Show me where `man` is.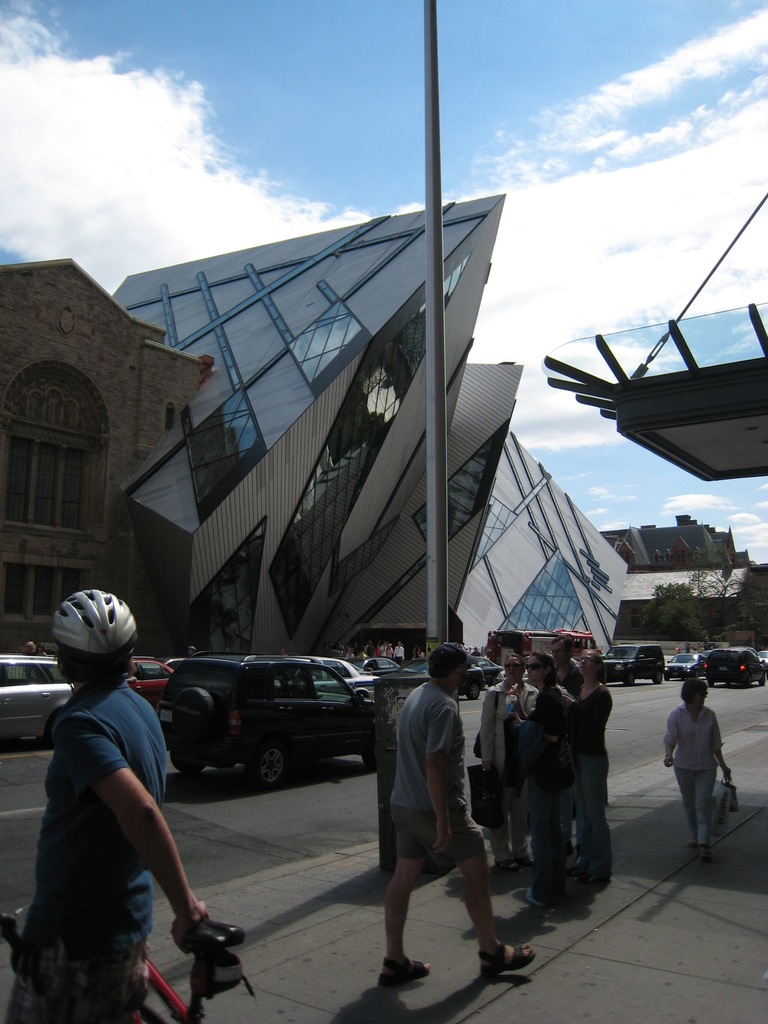
`man` is at [left=6, top=593, right=212, bottom=1023].
